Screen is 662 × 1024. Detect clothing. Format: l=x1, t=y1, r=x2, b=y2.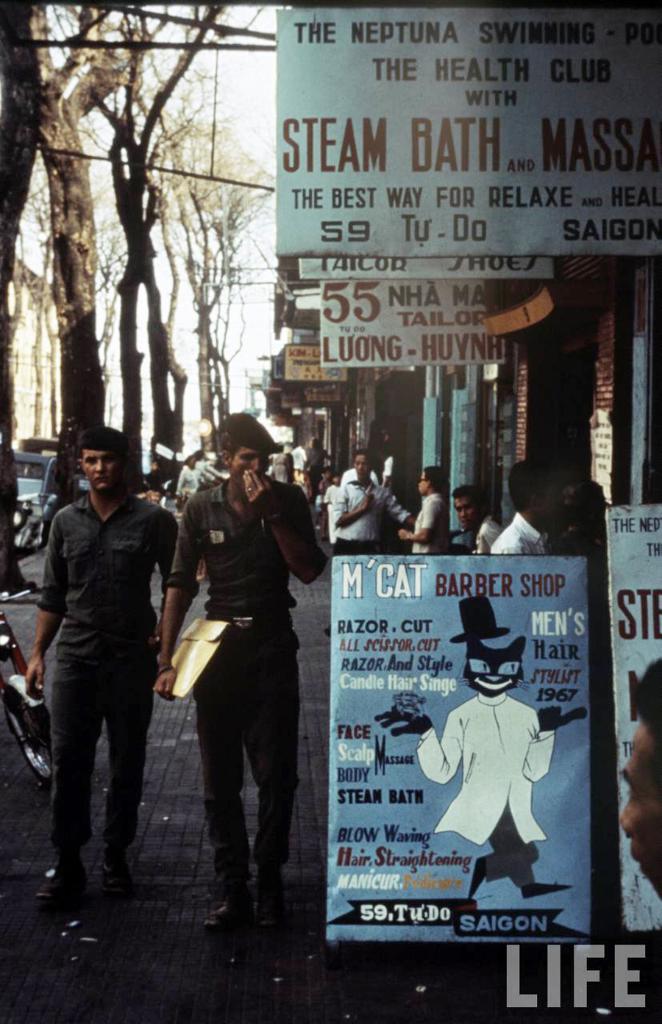
l=411, t=681, r=557, b=884.
